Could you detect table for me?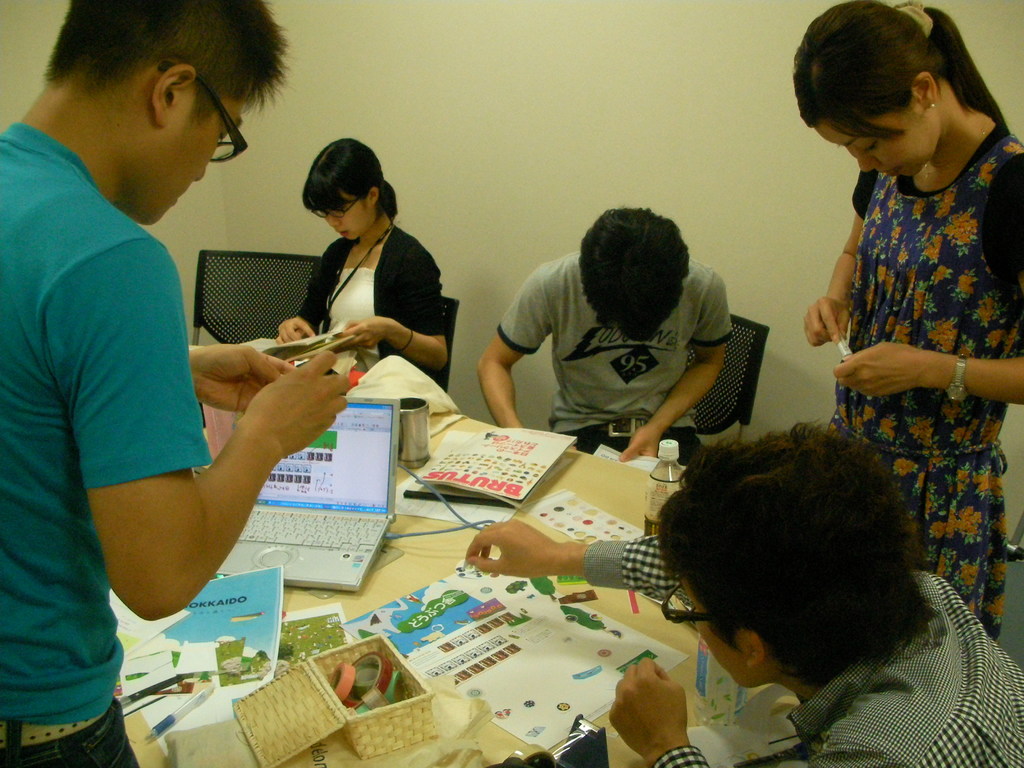
Detection result: 76/348/836/759.
